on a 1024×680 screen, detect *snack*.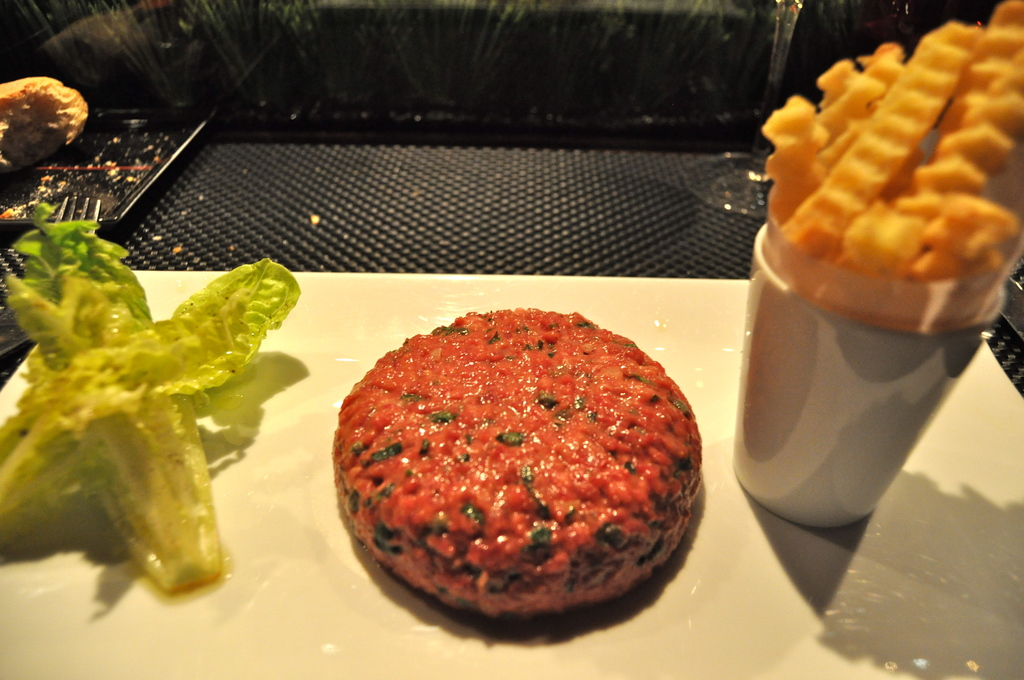
<box>764,44,1020,330</box>.
